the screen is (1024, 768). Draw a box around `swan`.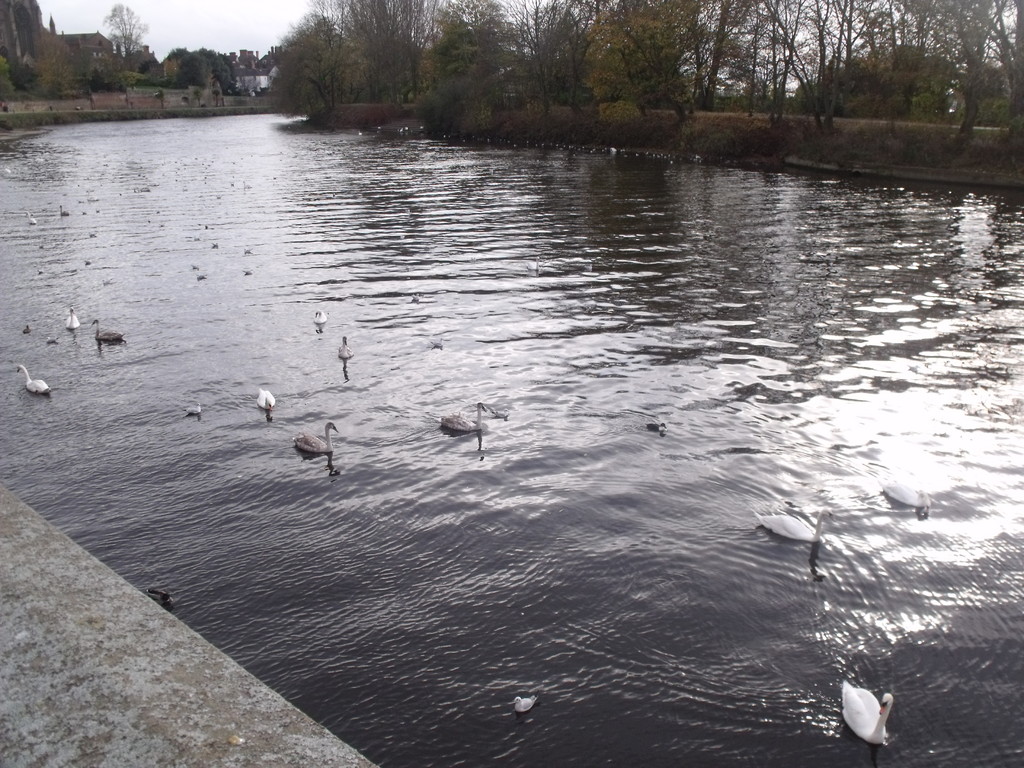
{"x1": 292, "y1": 420, "x2": 338, "y2": 456}.
